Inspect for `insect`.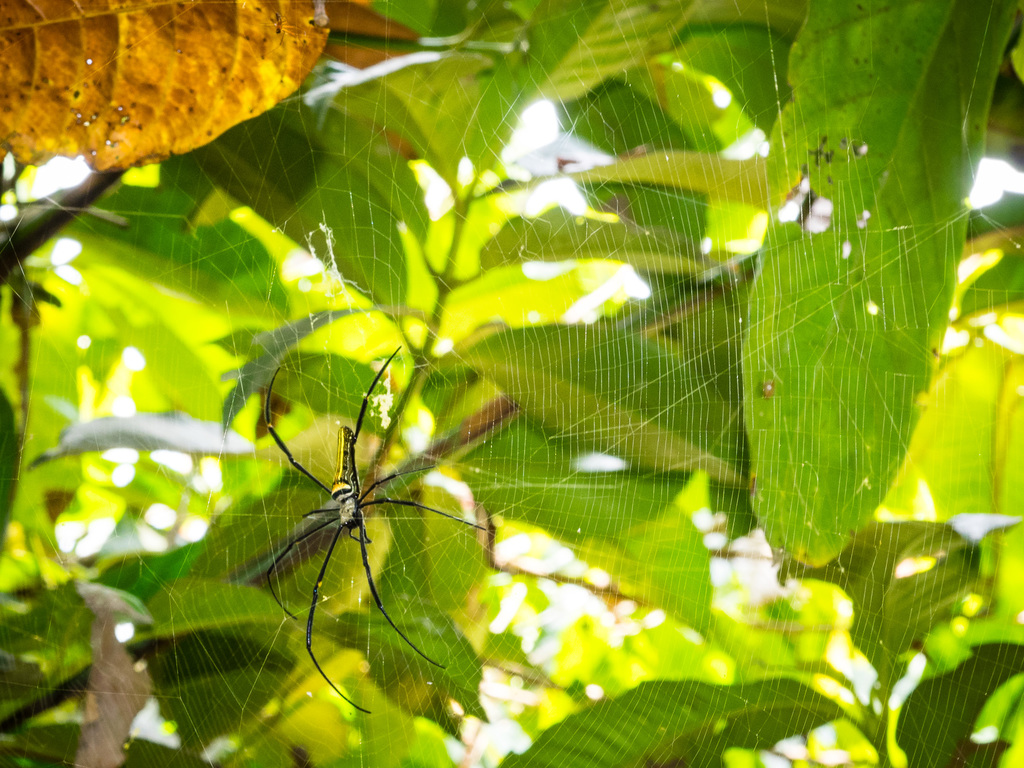
Inspection: [259,344,495,721].
